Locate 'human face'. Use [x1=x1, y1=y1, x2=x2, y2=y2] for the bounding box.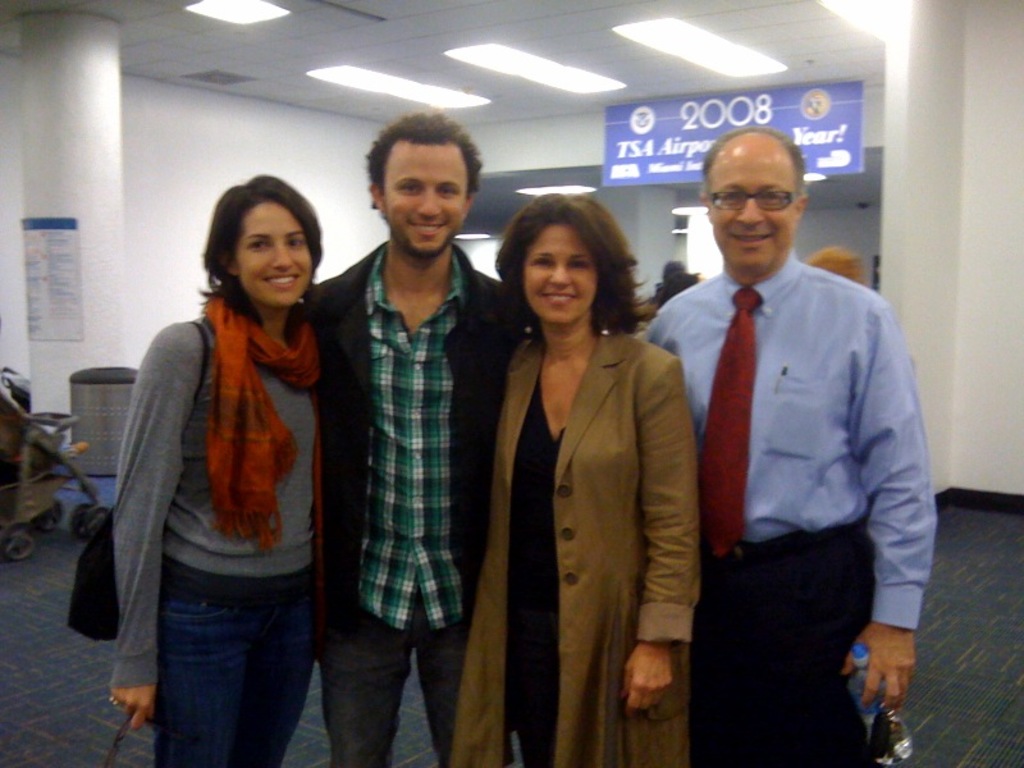
[x1=705, y1=146, x2=799, y2=271].
